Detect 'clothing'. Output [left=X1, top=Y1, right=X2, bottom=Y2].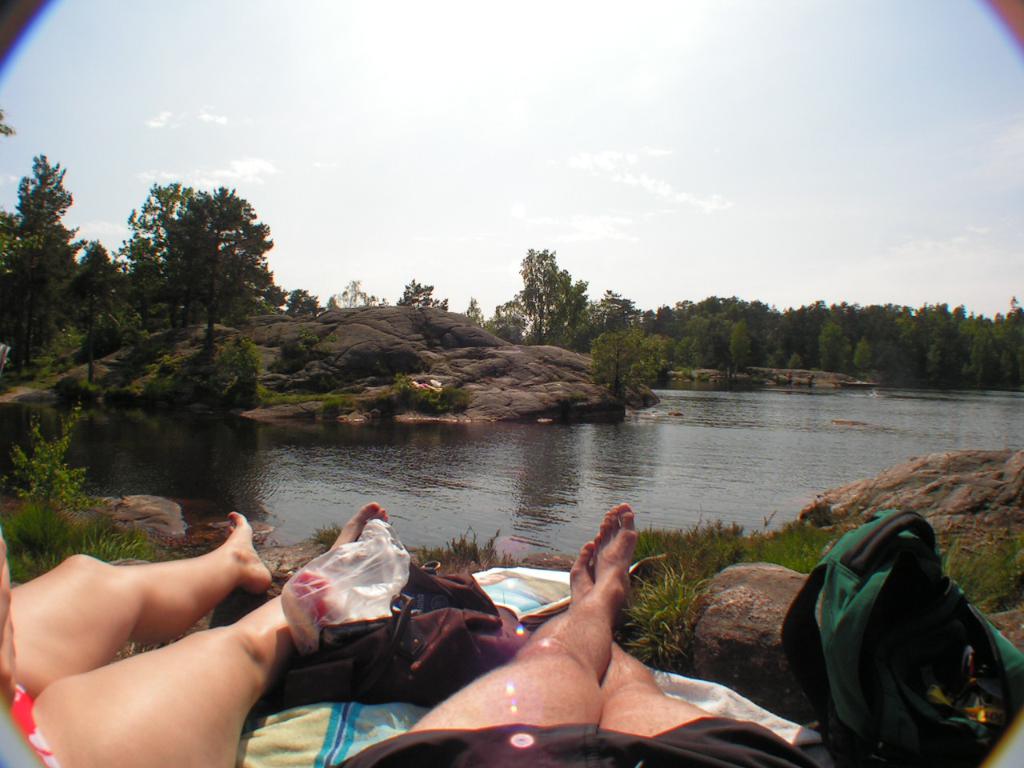
[left=327, top=714, right=822, bottom=767].
